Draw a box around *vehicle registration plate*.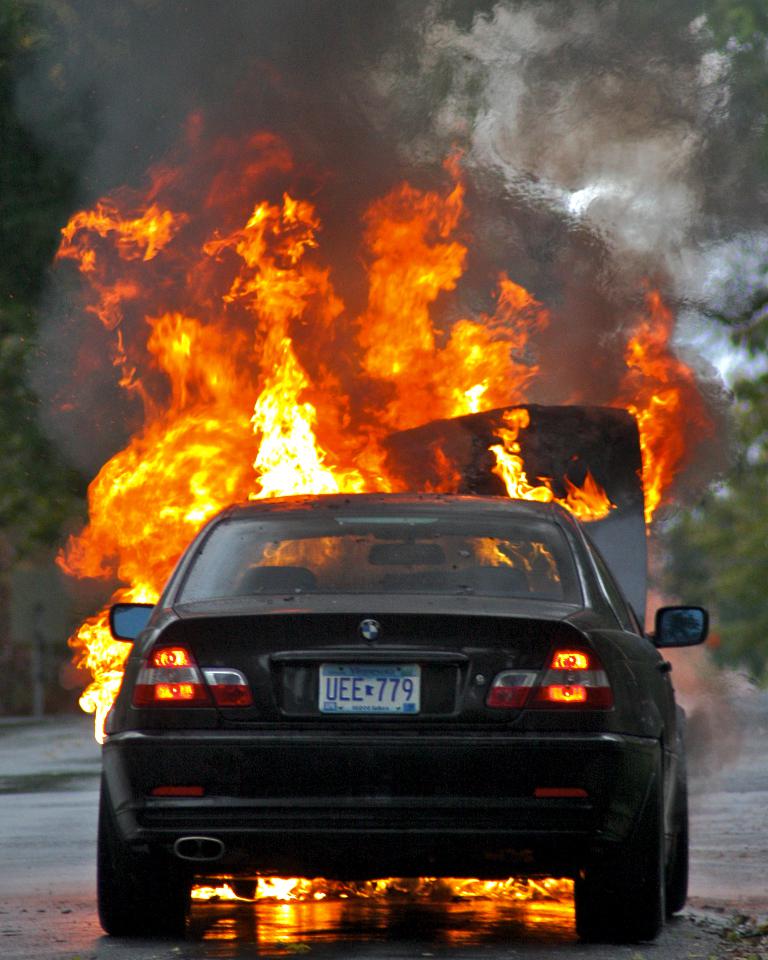
[315, 663, 423, 717].
